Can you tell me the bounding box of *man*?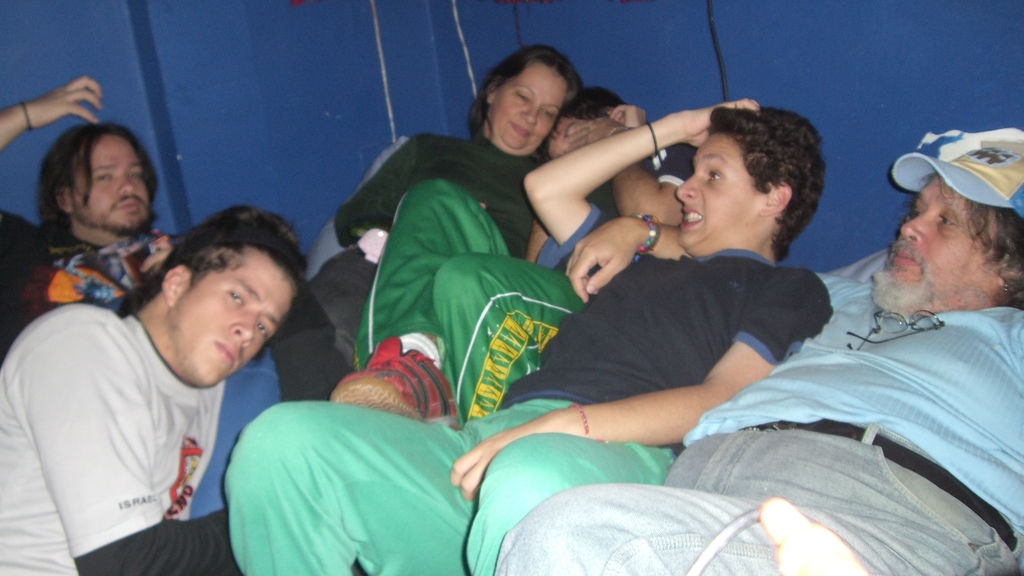
l=495, t=144, r=1023, b=575.
